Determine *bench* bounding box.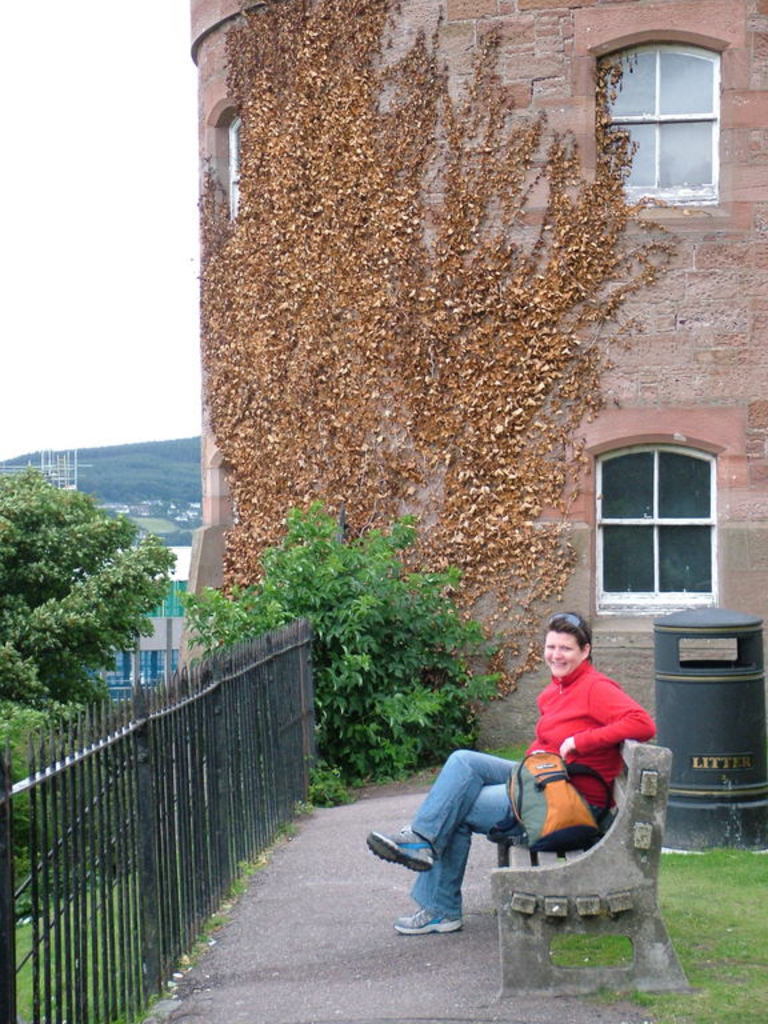
Determined: [392, 668, 687, 956].
